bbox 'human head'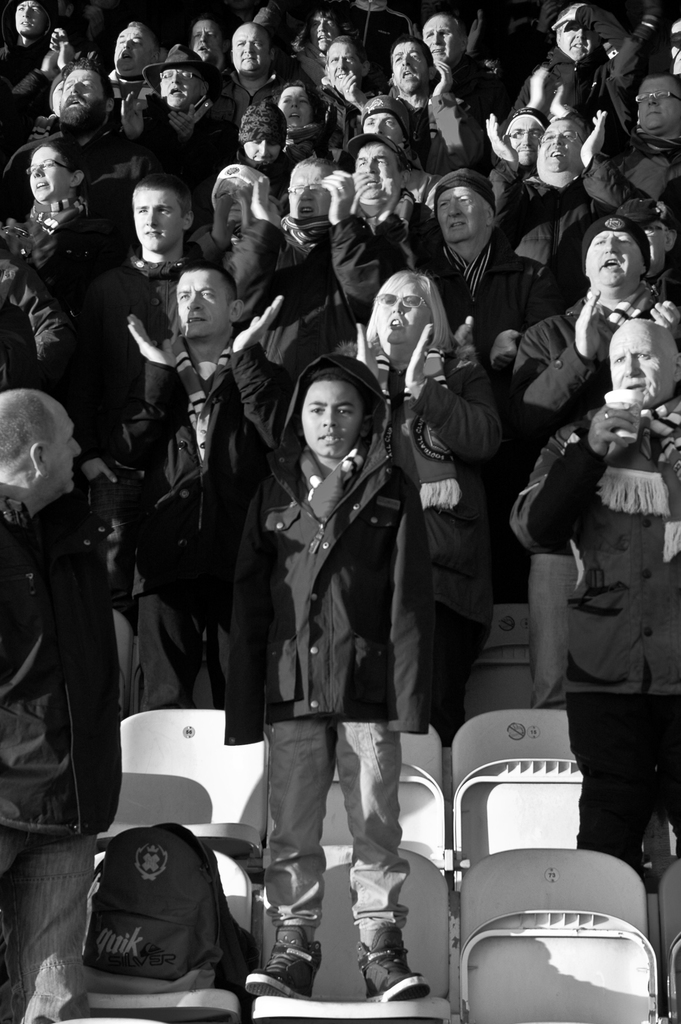
bbox=[23, 138, 86, 206]
